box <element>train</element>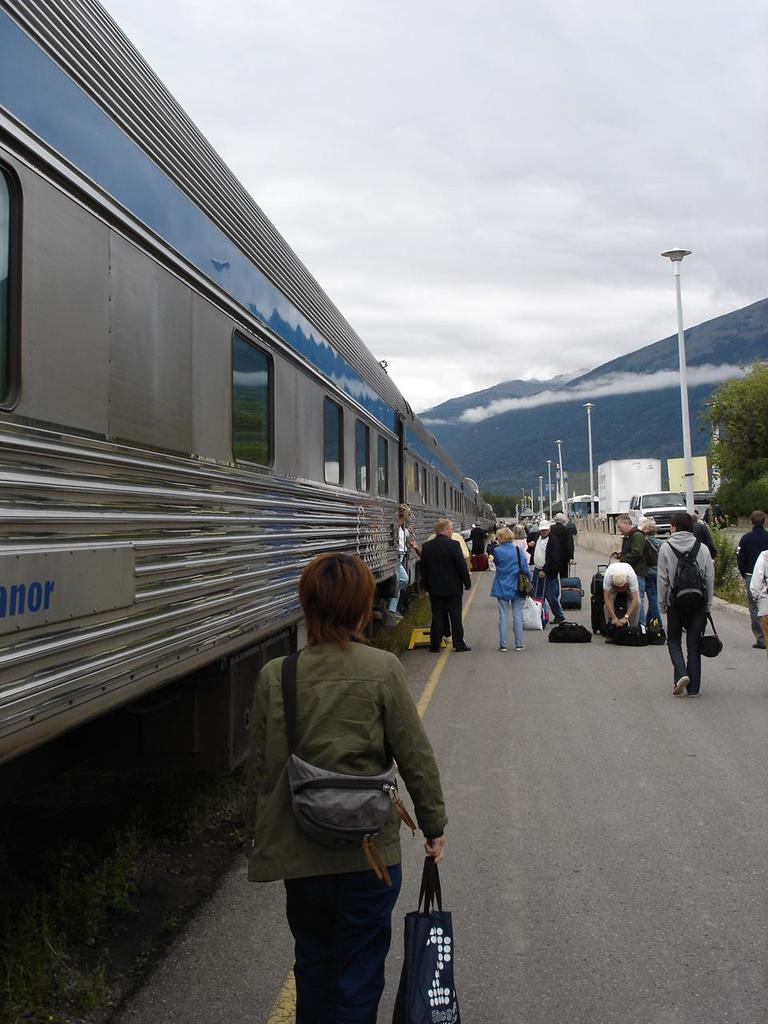
{"left": 0, "top": 0, "right": 508, "bottom": 992}
